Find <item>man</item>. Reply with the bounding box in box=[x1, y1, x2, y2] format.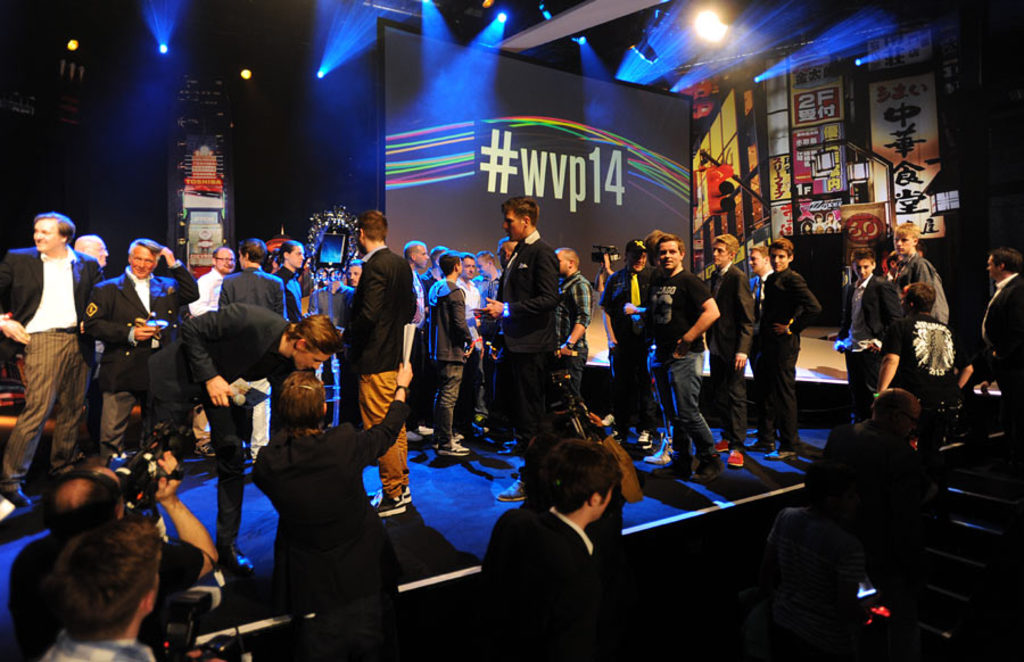
box=[0, 227, 101, 508].
